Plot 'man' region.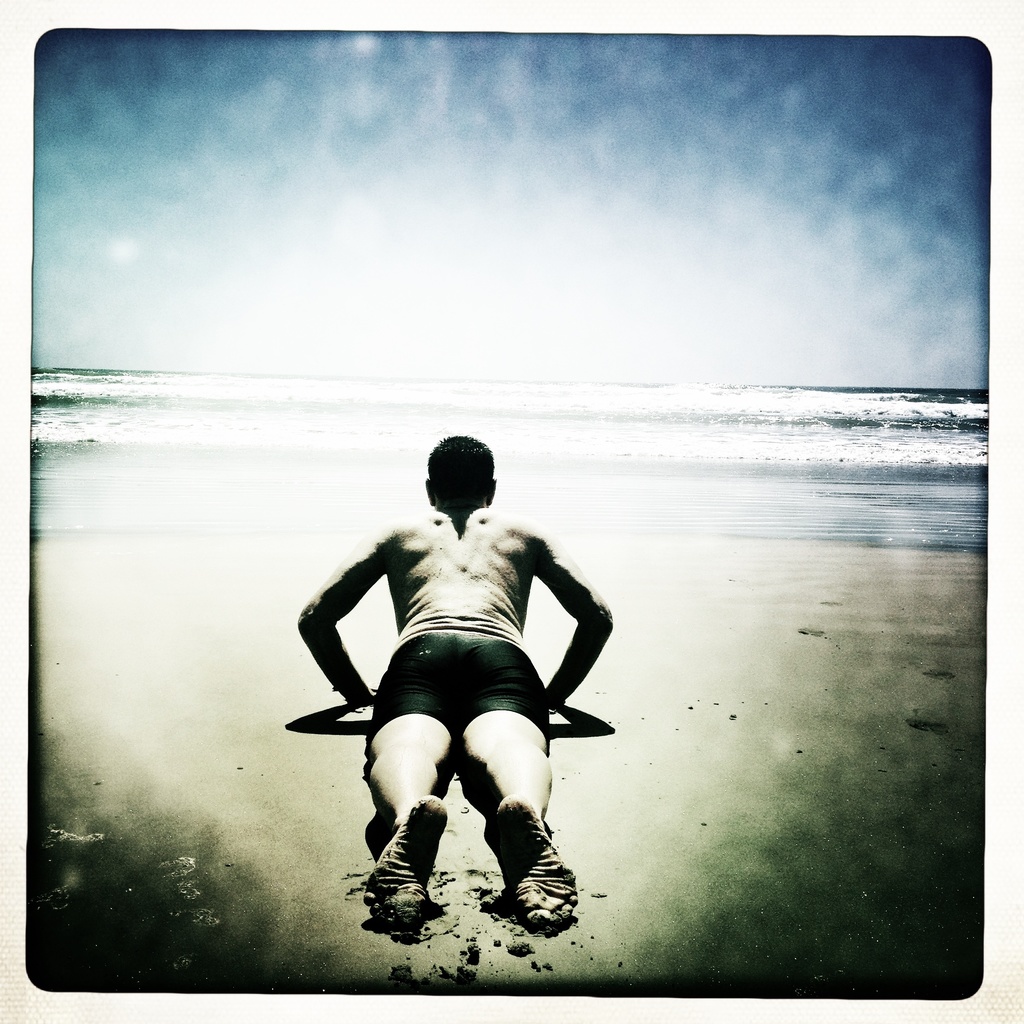
Plotted at 306:442:613:973.
